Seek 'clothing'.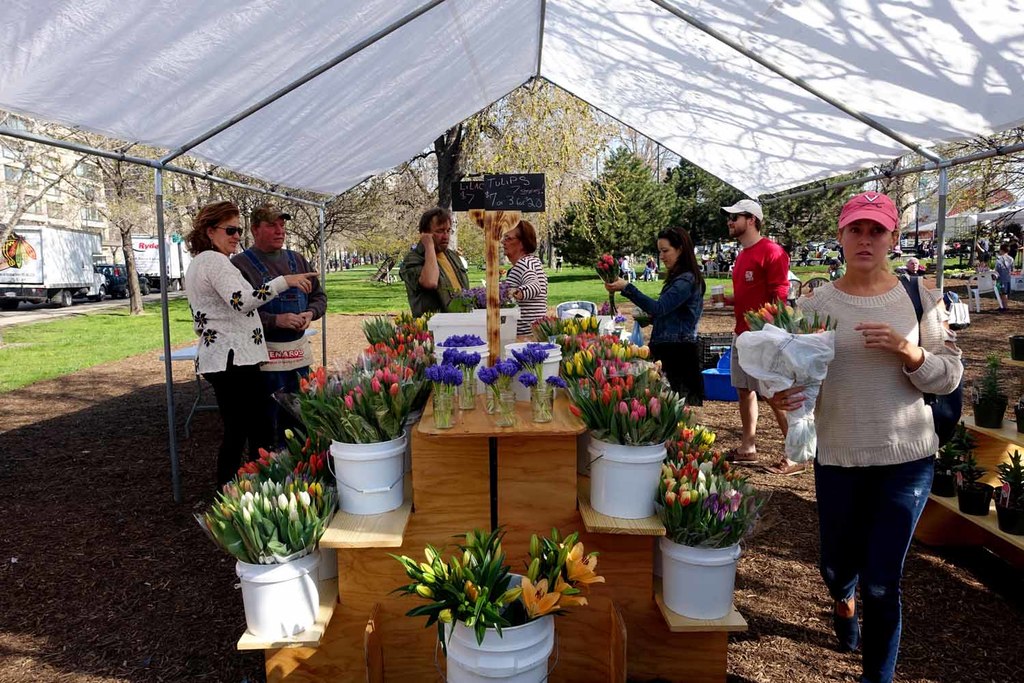
504:253:550:335.
